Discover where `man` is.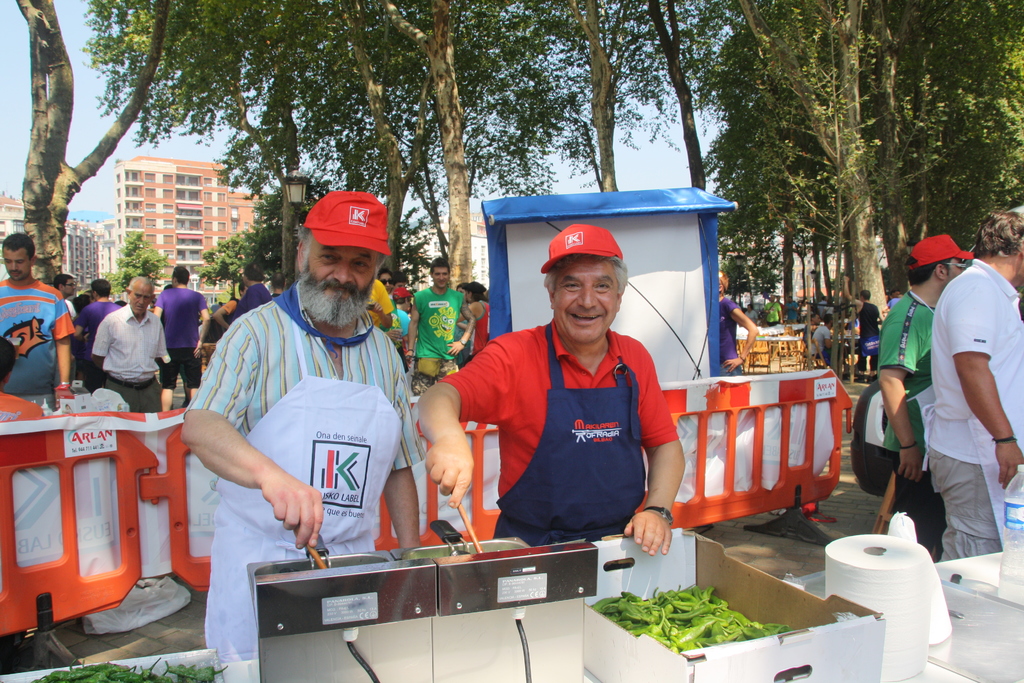
Discovered at 840,274,879,376.
